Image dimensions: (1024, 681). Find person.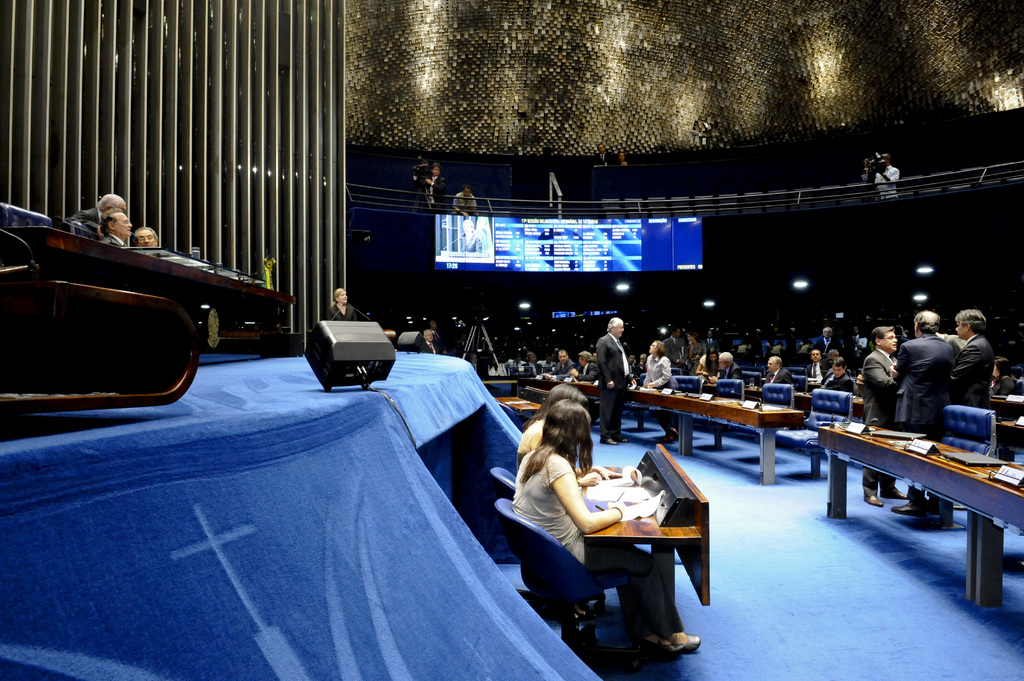
BBox(424, 328, 437, 352).
